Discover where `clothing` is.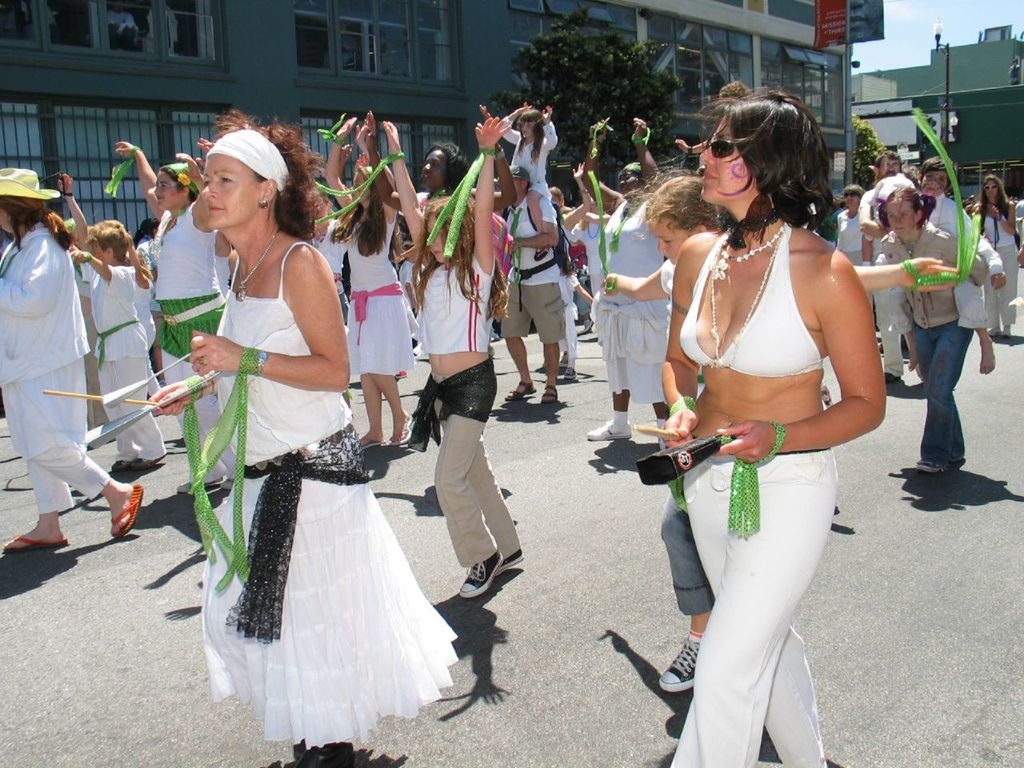
Discovered at region(141, 192, 226, 452).
